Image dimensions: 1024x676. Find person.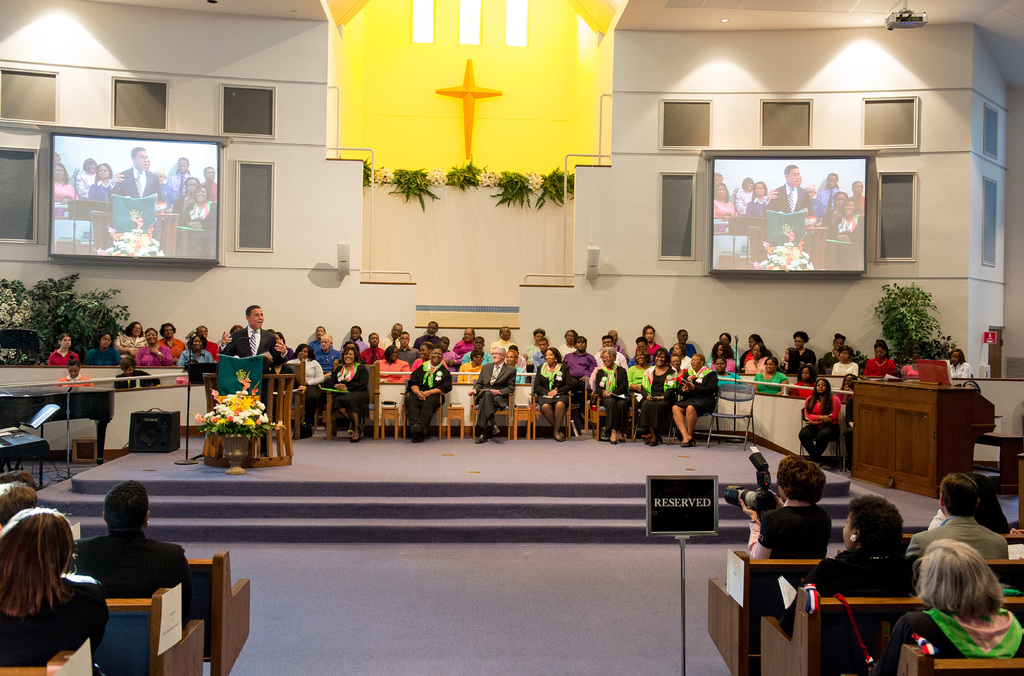
locate(806, 493, 922, 595).
